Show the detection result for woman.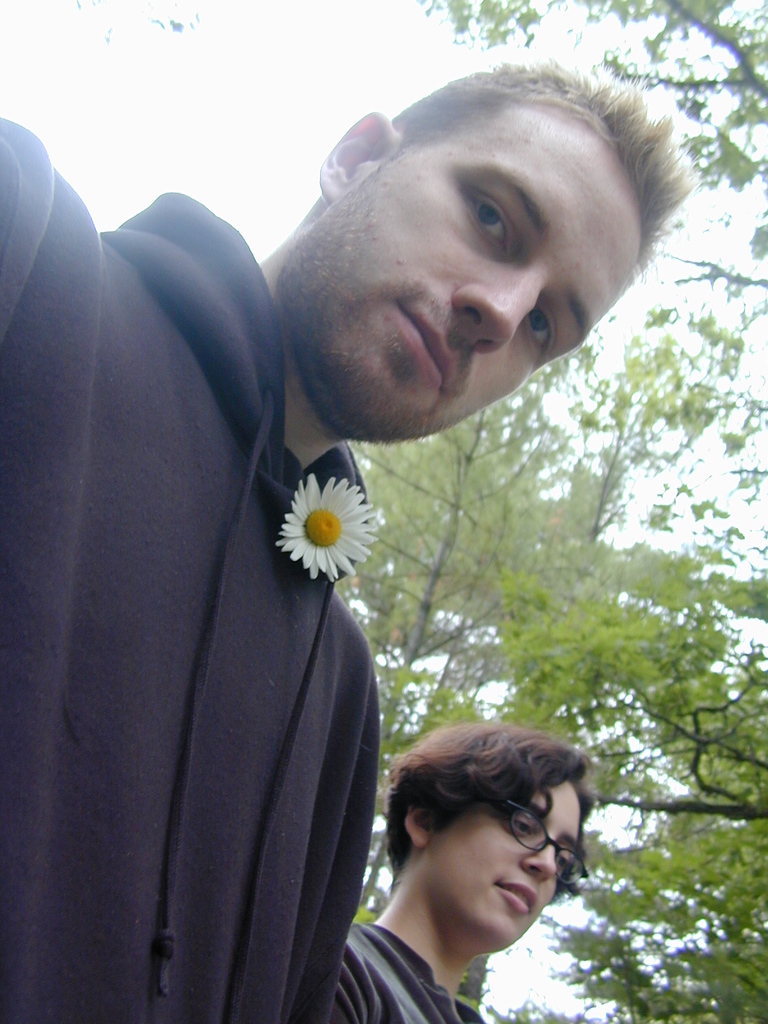
Rect(332, 731, 600, 1023).
